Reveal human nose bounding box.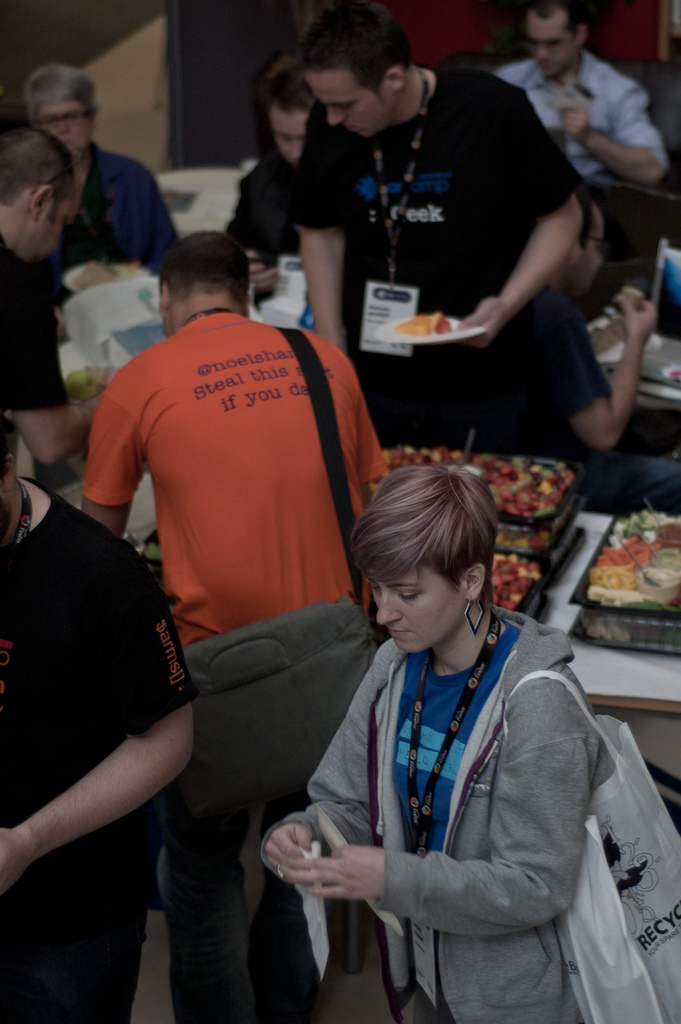
Revealed: 534, 45, 553, 63.
